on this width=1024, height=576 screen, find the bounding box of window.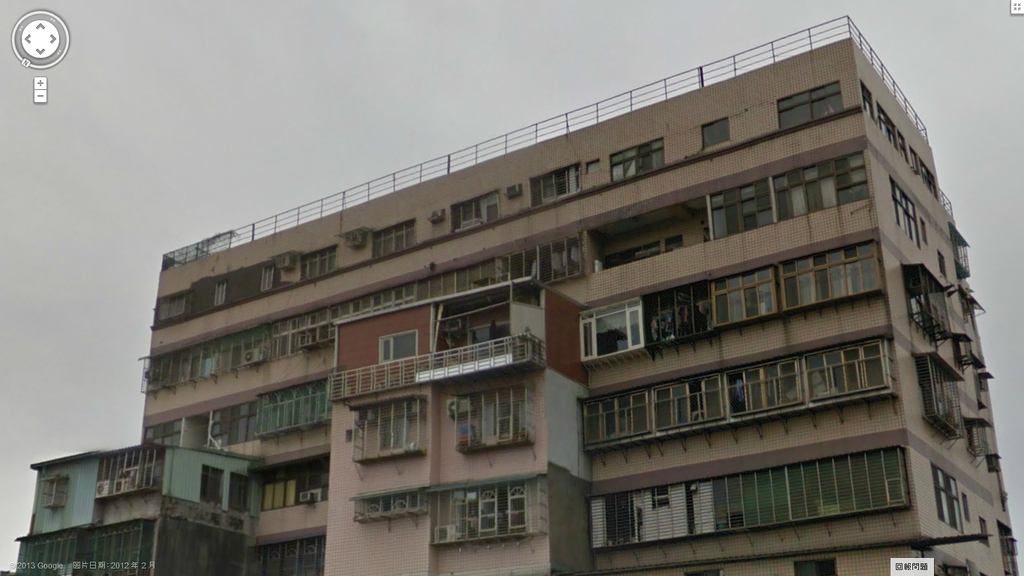
Bounding box: bbox(42, 482, 59, 510).
